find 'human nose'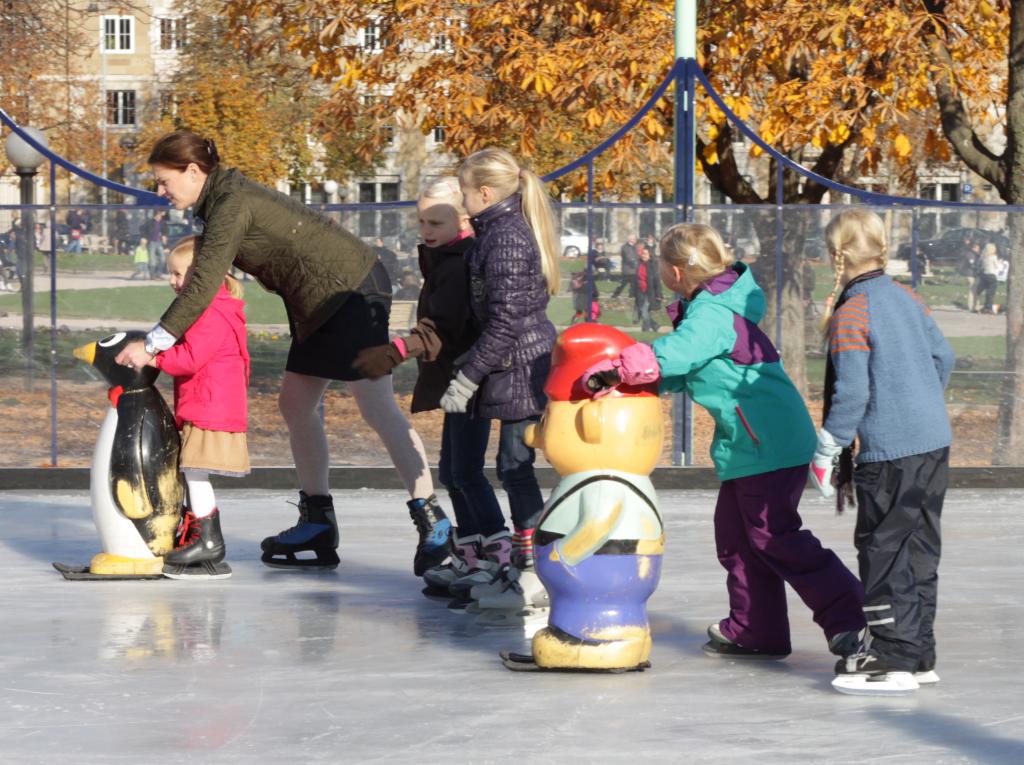
rect(169, 273, 174, 283)
